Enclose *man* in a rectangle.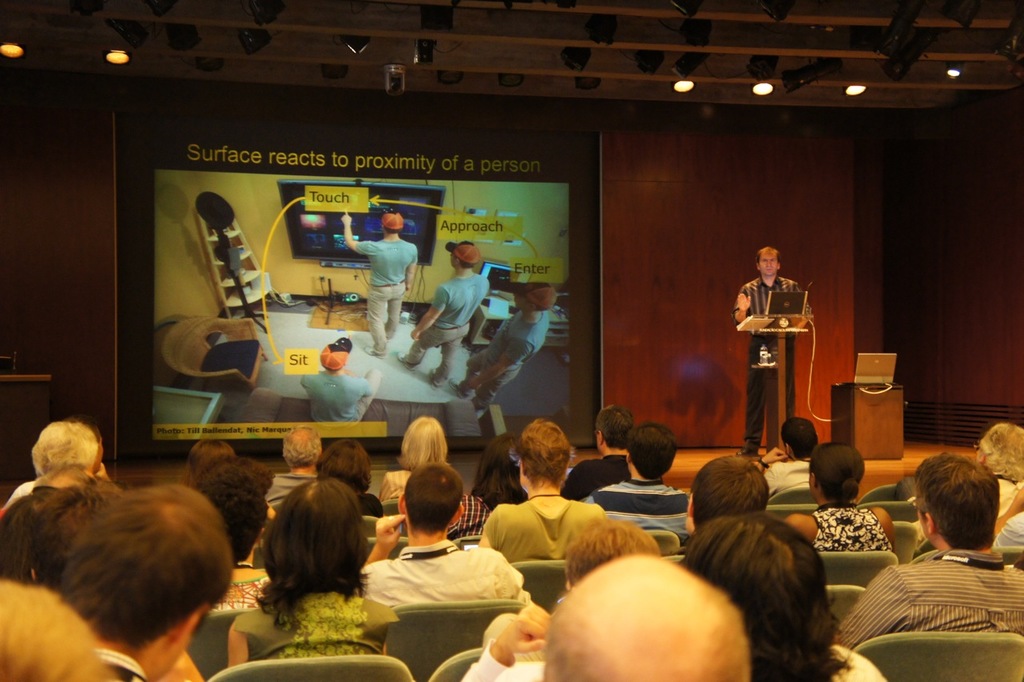
738,238,815,451.
